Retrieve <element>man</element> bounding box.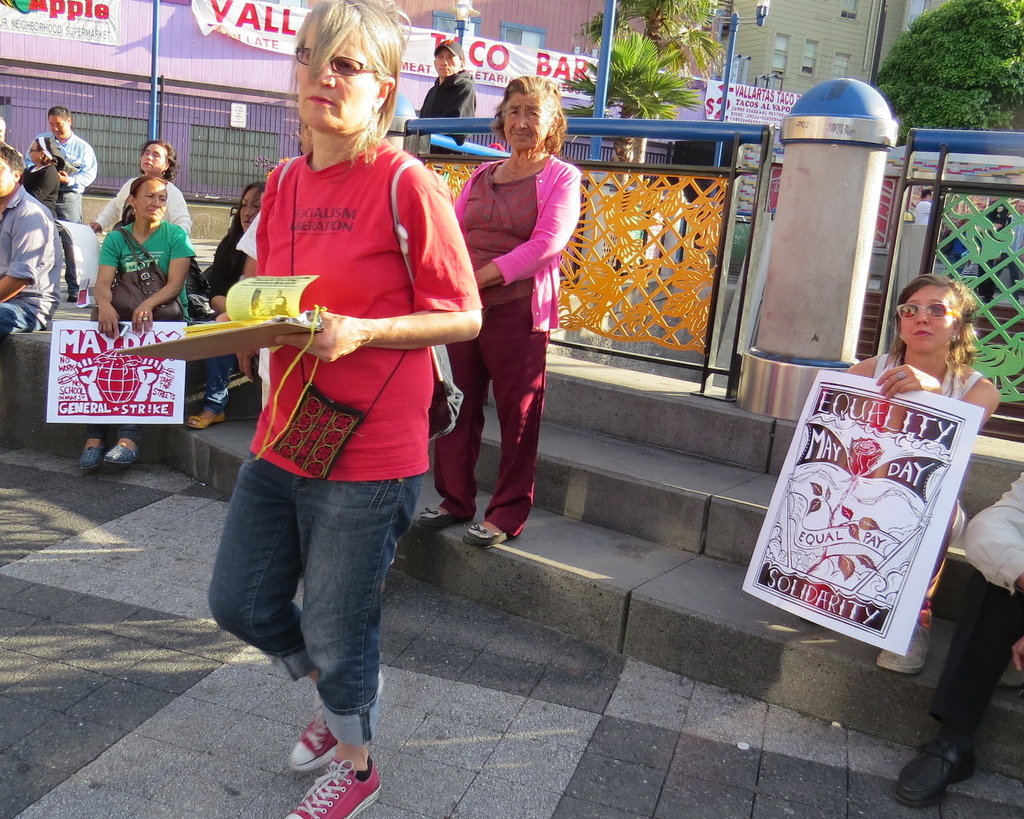
Bounding box: crop(0, 141, 52, 336).
